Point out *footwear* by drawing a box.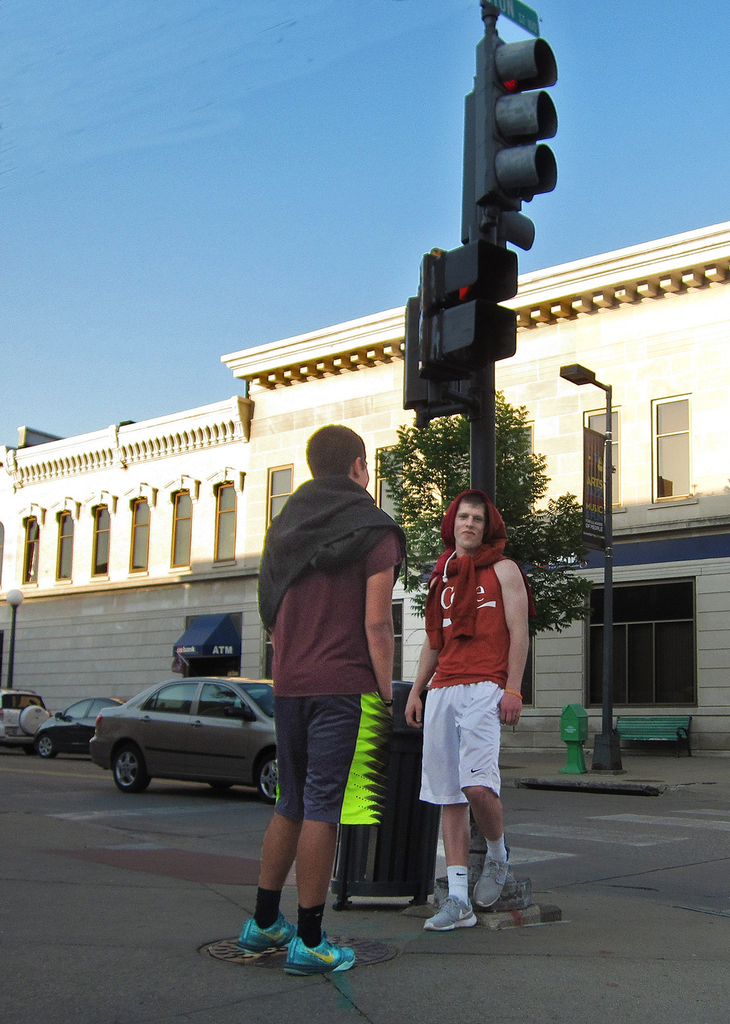
{"x1": 471, "y1": 844, "x2": 512, "y2": 908}.
